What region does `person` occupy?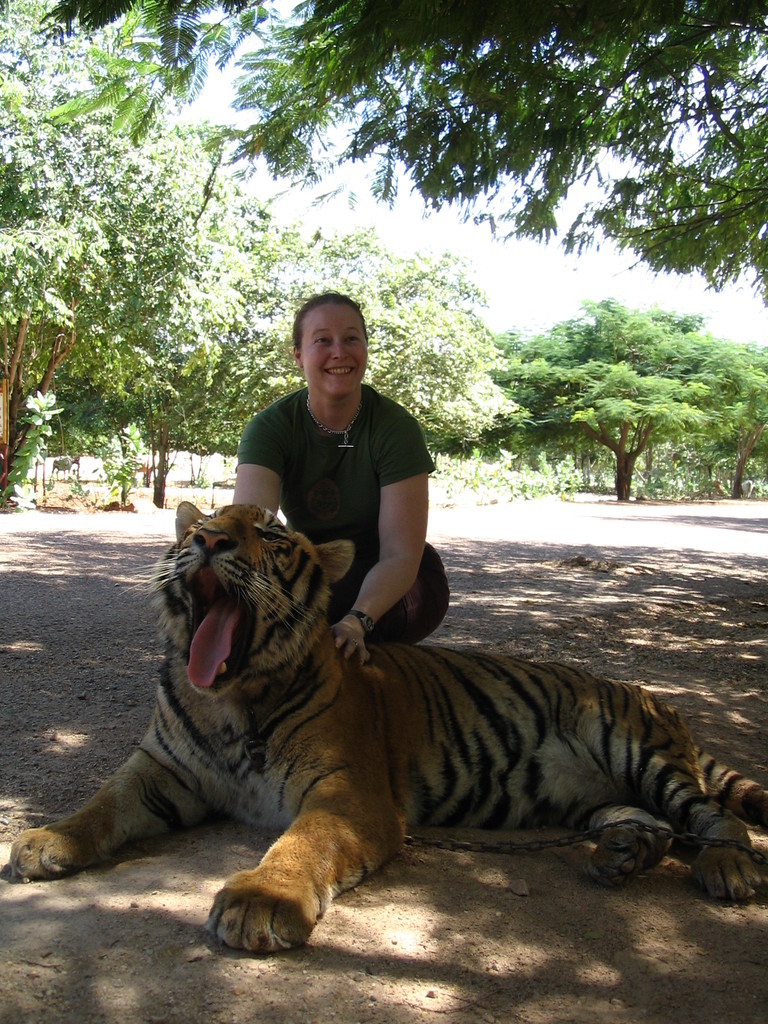
(left=202, top=300, right=461, bottom=614).
